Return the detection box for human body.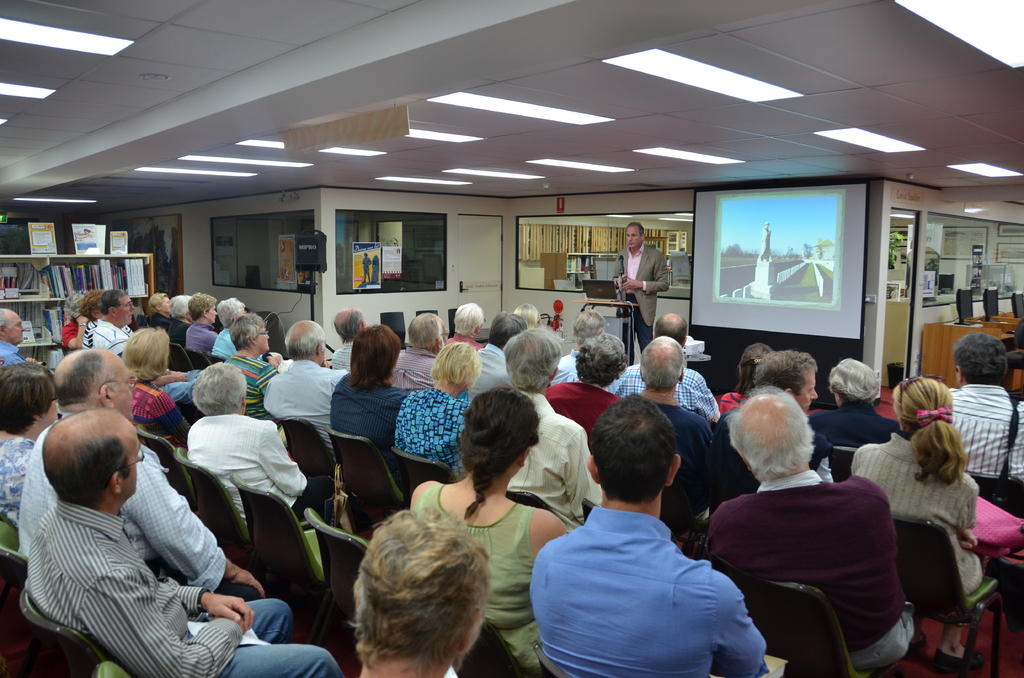
left=184, top=321, right=221, bottom=351.
